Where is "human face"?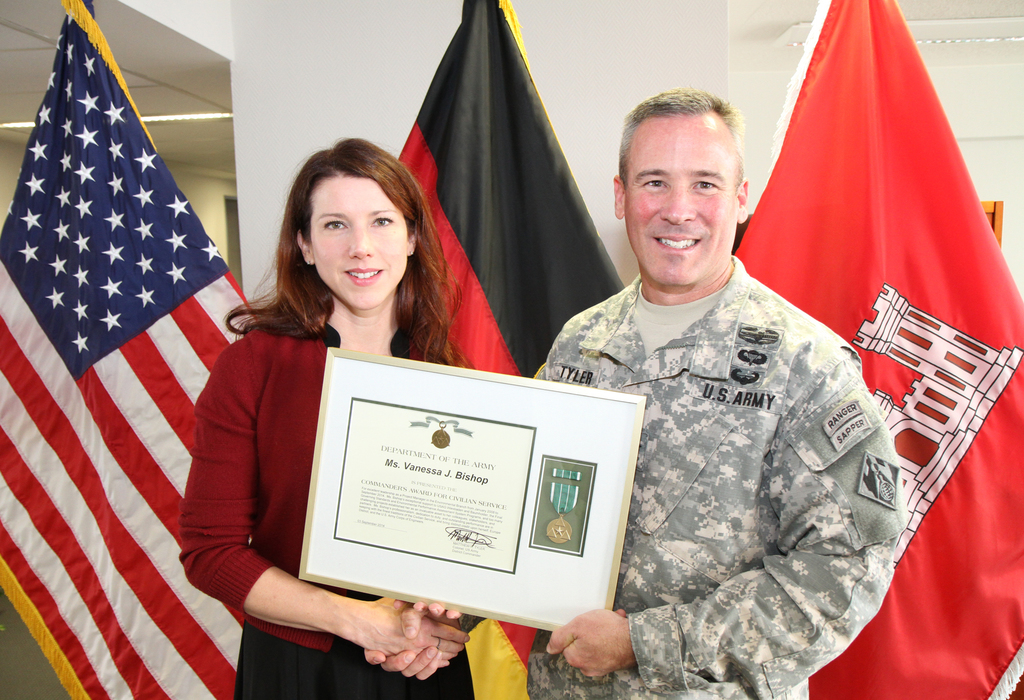
<bbox>617, 114, 749, 291</bbox>.
